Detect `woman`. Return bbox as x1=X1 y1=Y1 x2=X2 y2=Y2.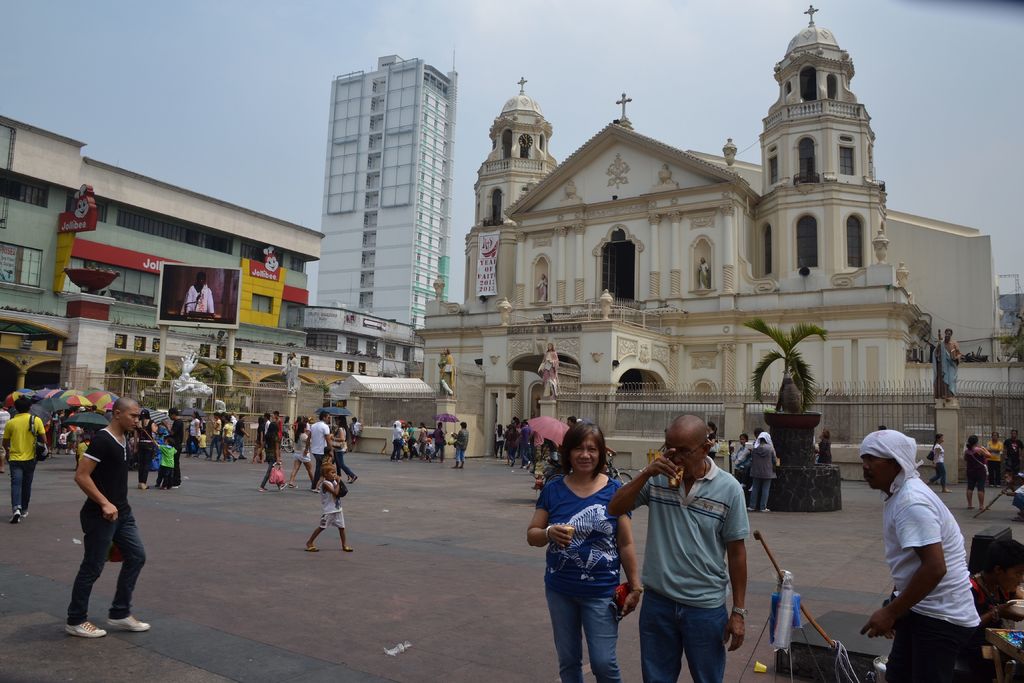
x1=964 y1=434 x2=990 y2=518.
